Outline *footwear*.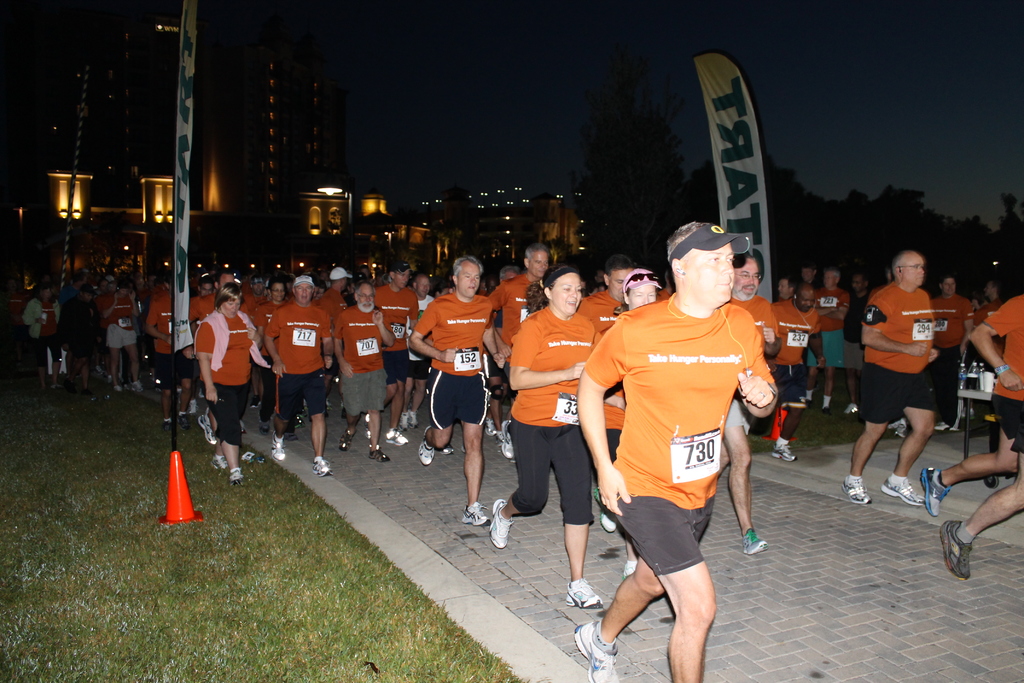
Outline: crop(509, 452, 518, 465).
